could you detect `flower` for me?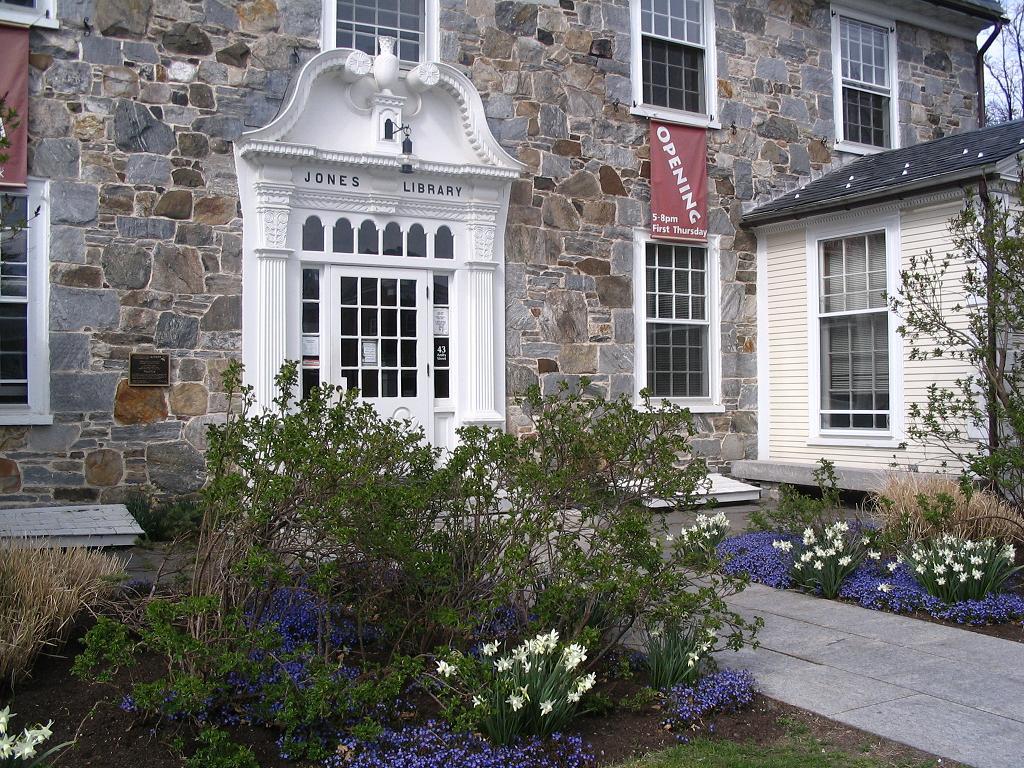
Detection result: {"left": 437, "top": 659, "right": 453, "bottom": 679}.
